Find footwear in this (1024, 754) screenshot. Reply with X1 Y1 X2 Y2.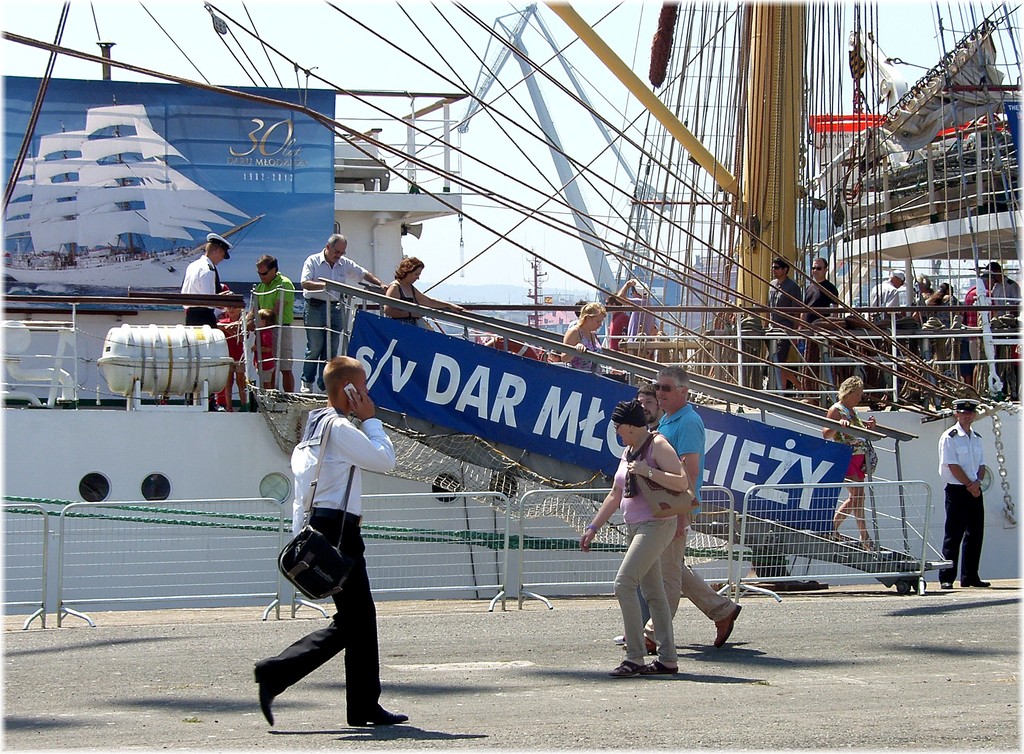
858 537 879 553.
